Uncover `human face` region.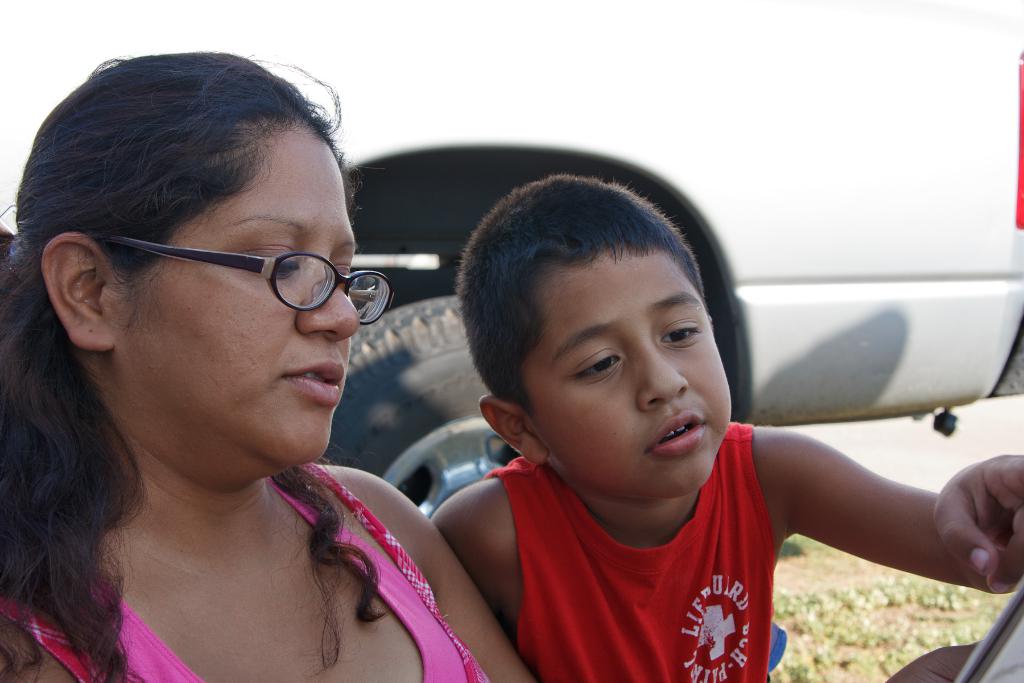
Uncovered: BBox(167, 172, 364, 465).
